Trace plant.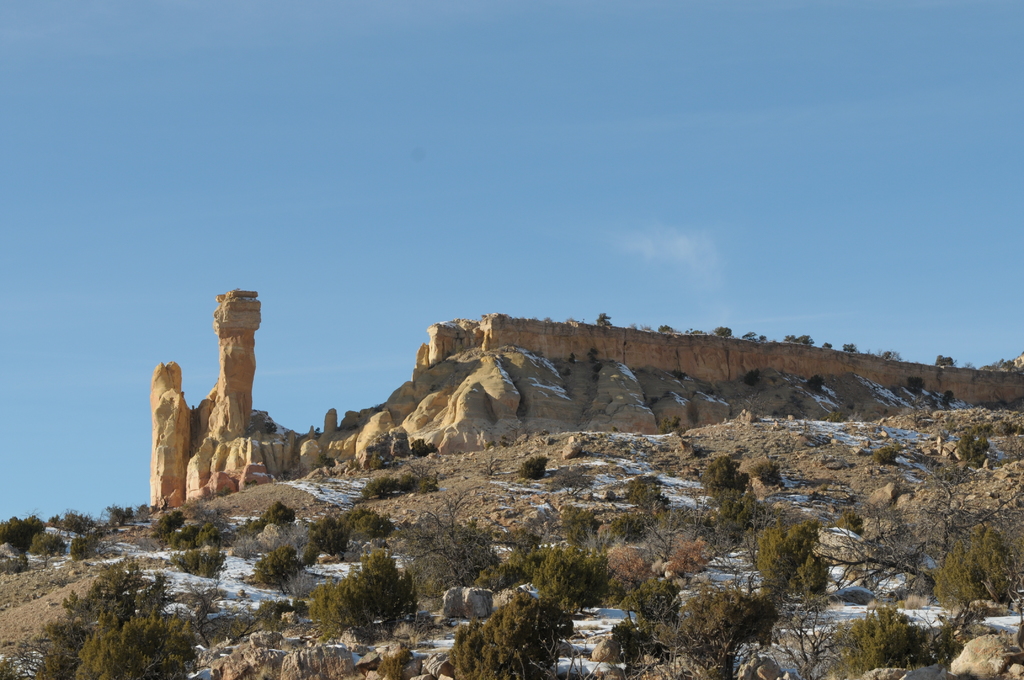
Traced to (411, 438, 438, 458).
